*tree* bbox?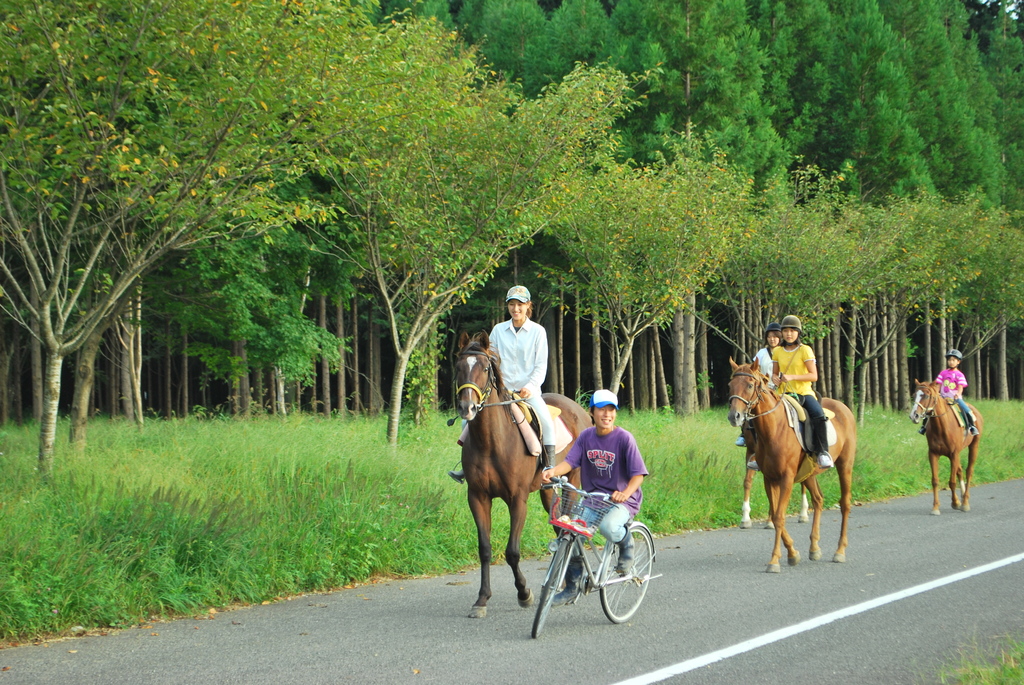
<bbox>702, 0, 788, 429</bbox>
